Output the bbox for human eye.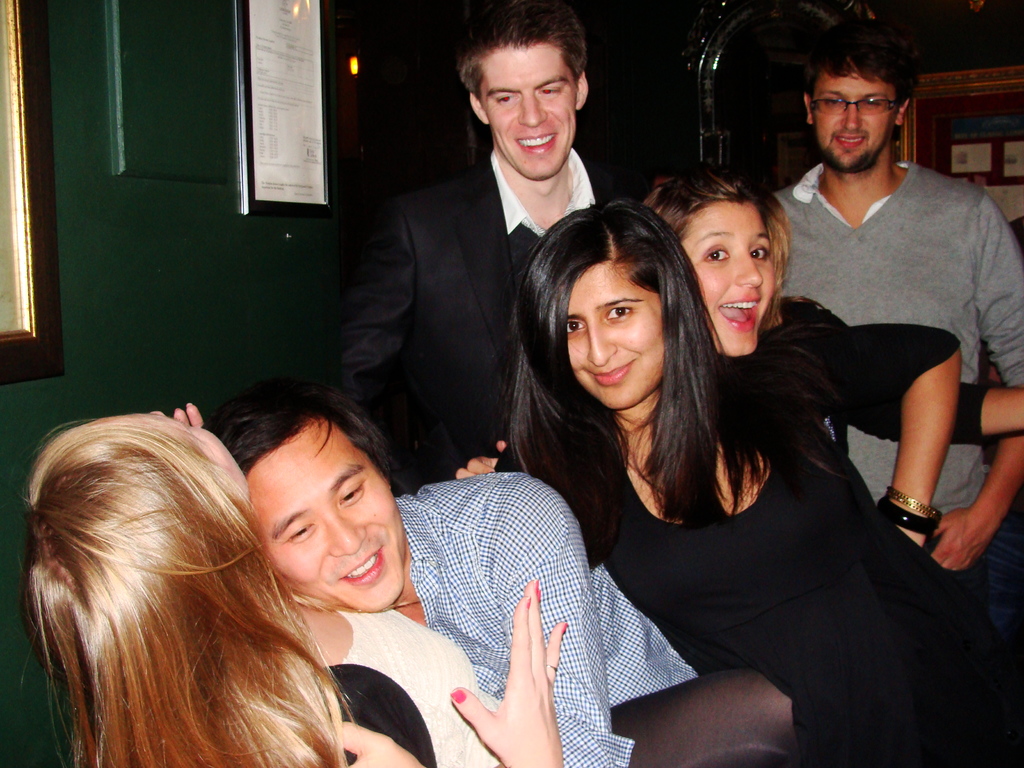
[left=536, top=85, right=561, bottom=97].
